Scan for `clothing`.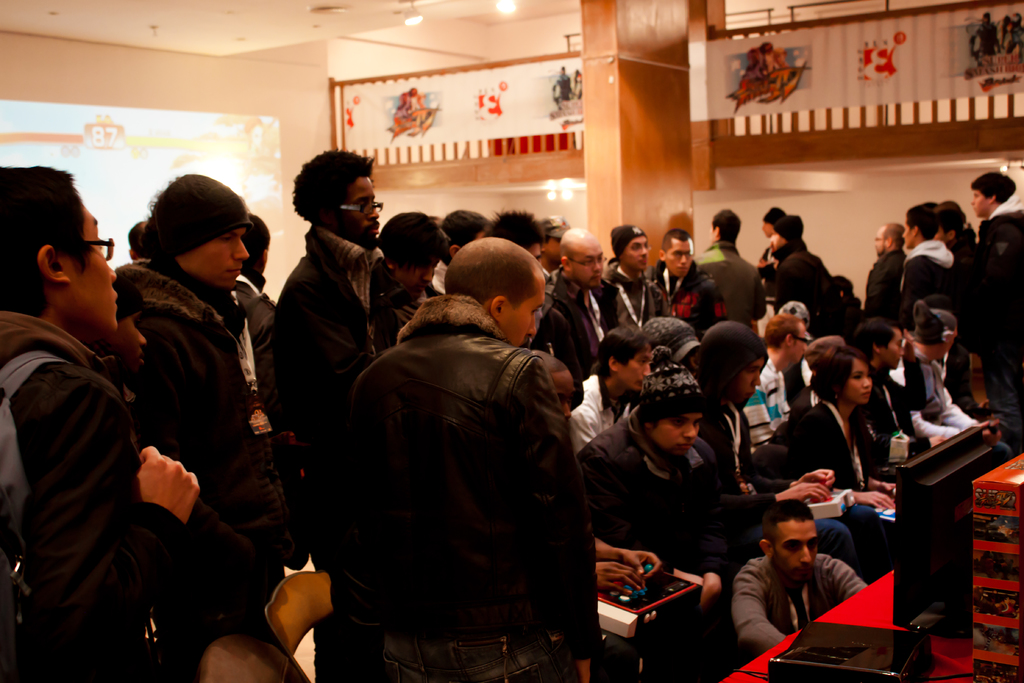
Scan result: (578,403,780,682).
